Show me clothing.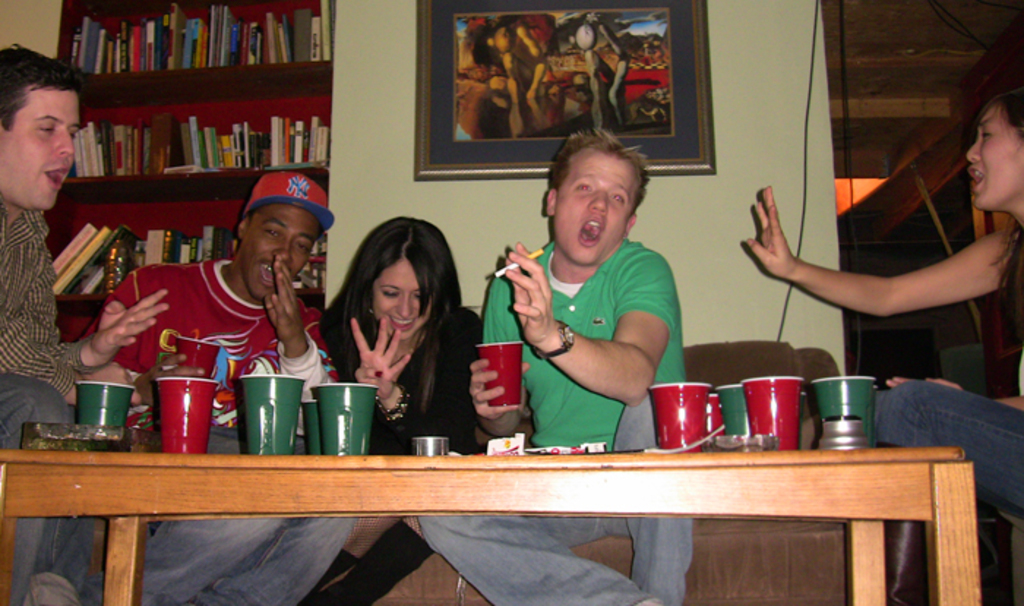
clothing is here: left=456, top=48, right=522, bottom=132.
